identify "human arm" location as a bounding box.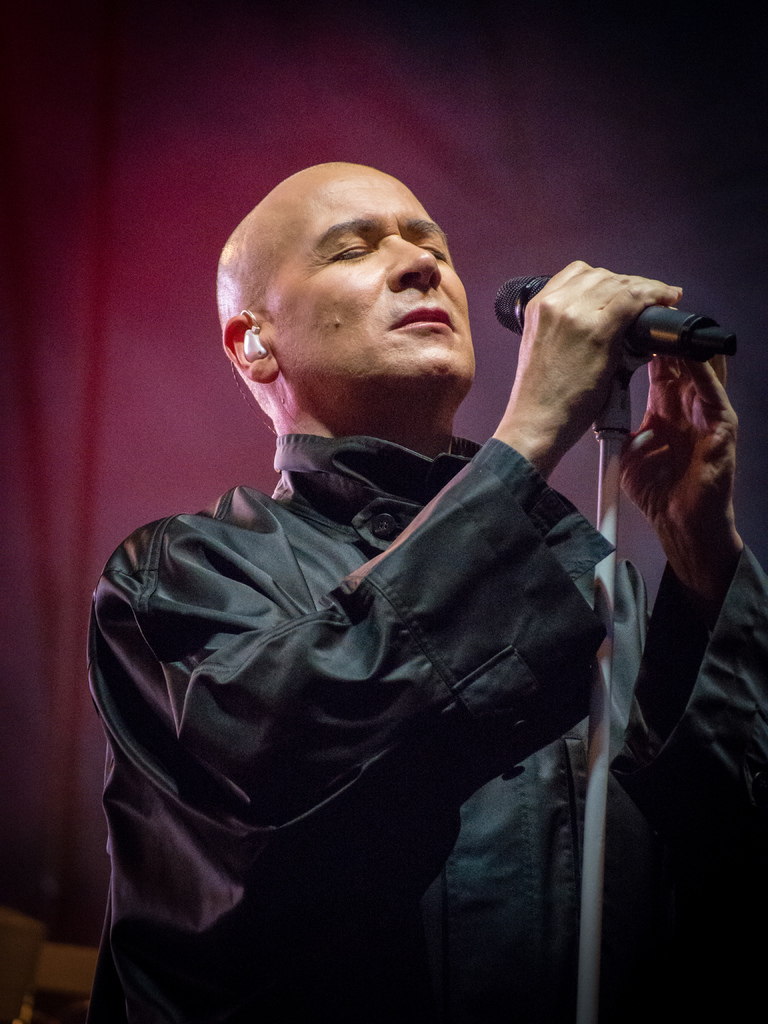
l=519, t=255, r=684, b=483.
